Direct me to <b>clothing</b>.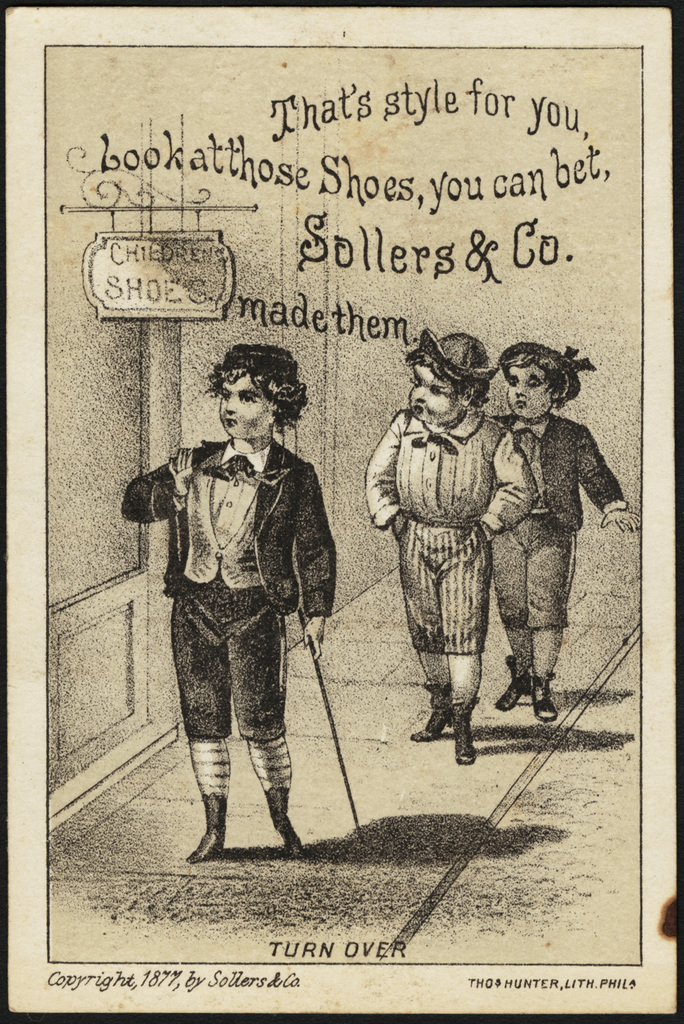
Direction: {"x1": 139, "y1": 381, "x2": 334, "y2": 818}.
